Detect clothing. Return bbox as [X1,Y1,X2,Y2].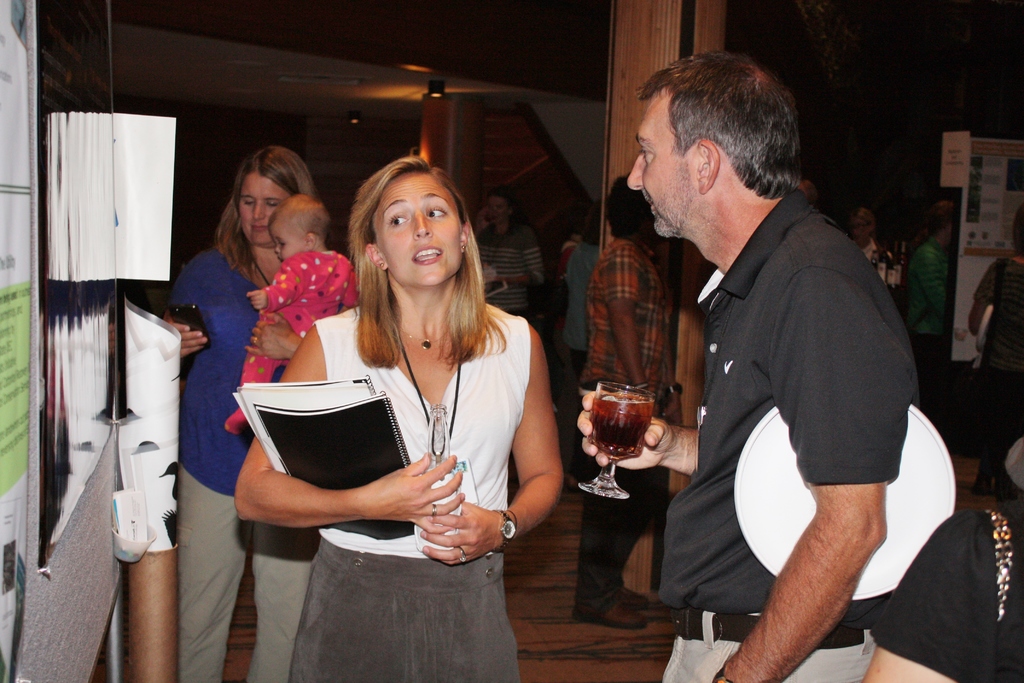
[278,304,520,680].
